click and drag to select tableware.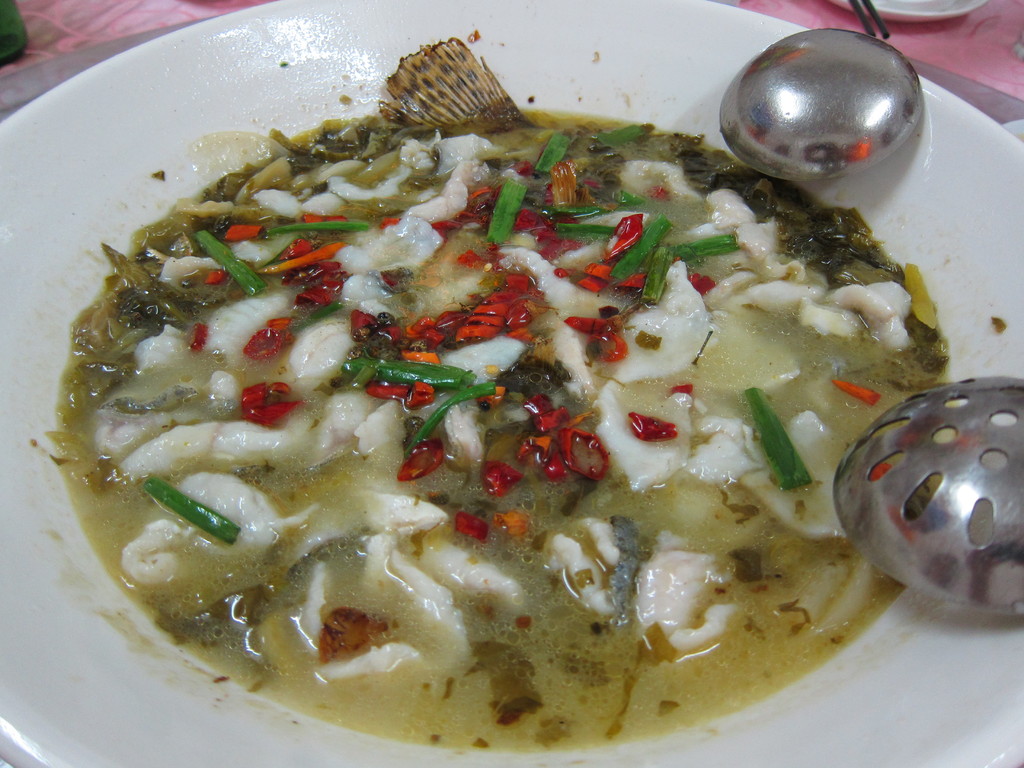
Selection: 833 376 1023 619.
